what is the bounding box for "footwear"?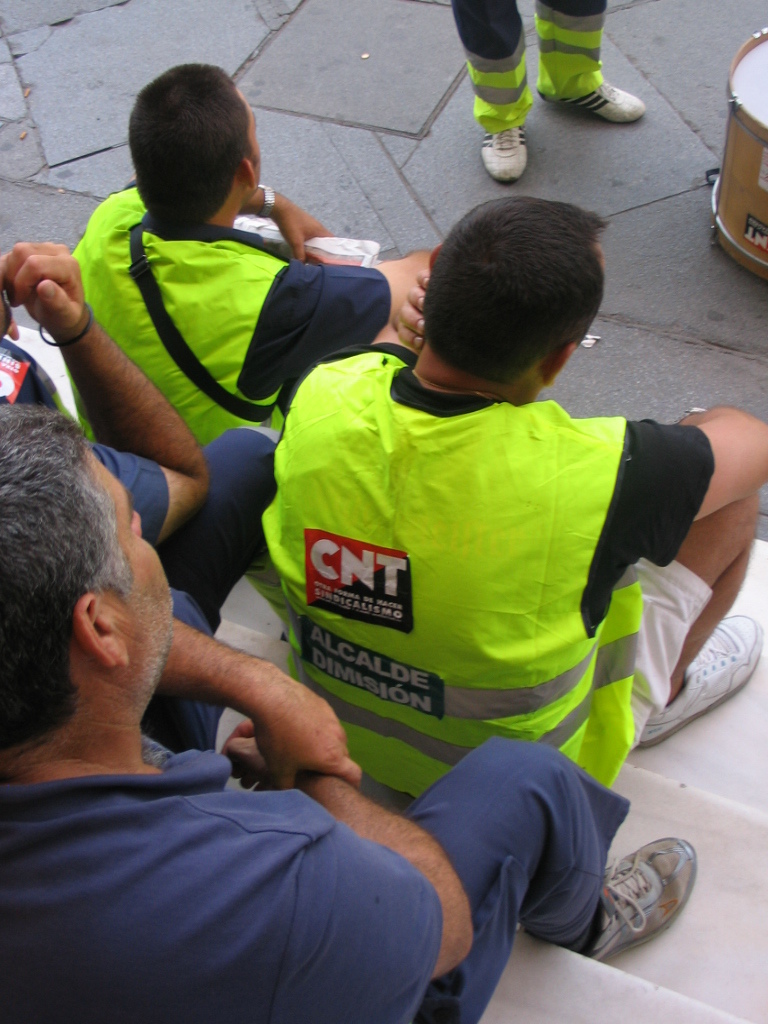
detection(479, 125, 529, 182).
